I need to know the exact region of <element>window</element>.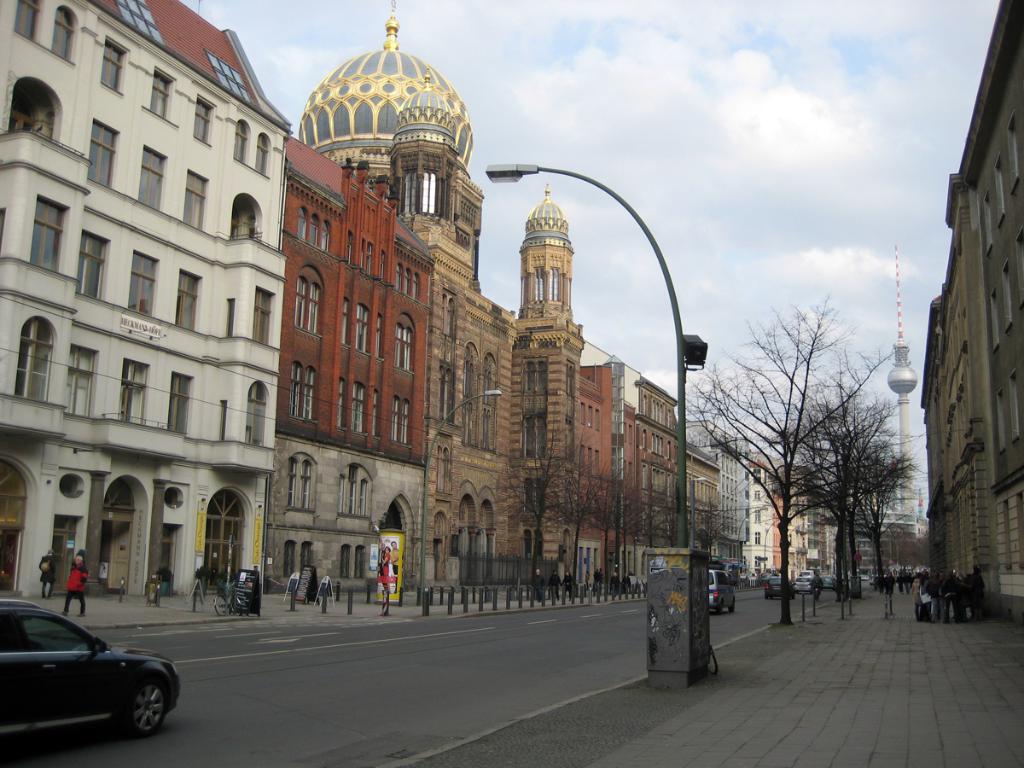
Region: [left=340, top=546, right=347, bottom=577].
